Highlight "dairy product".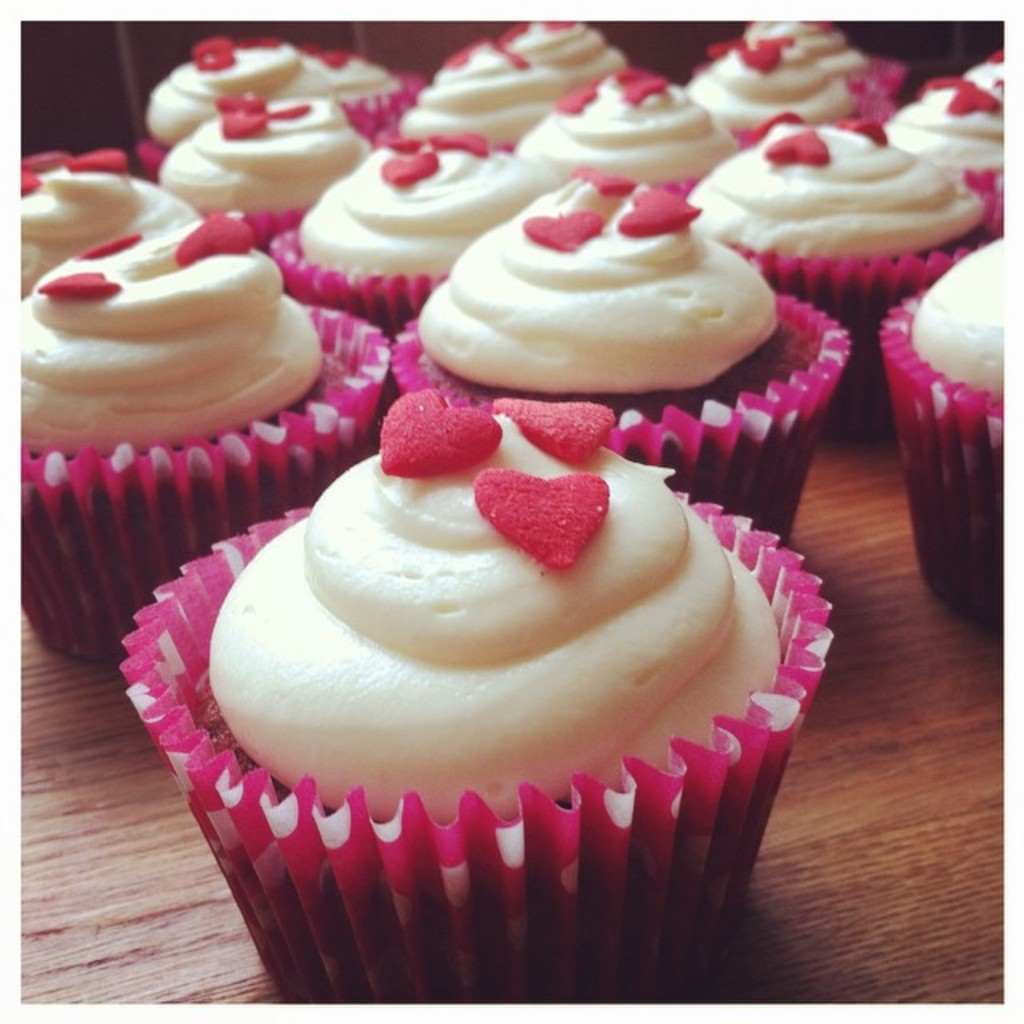
Highlighted region: 510:64:714:200.
